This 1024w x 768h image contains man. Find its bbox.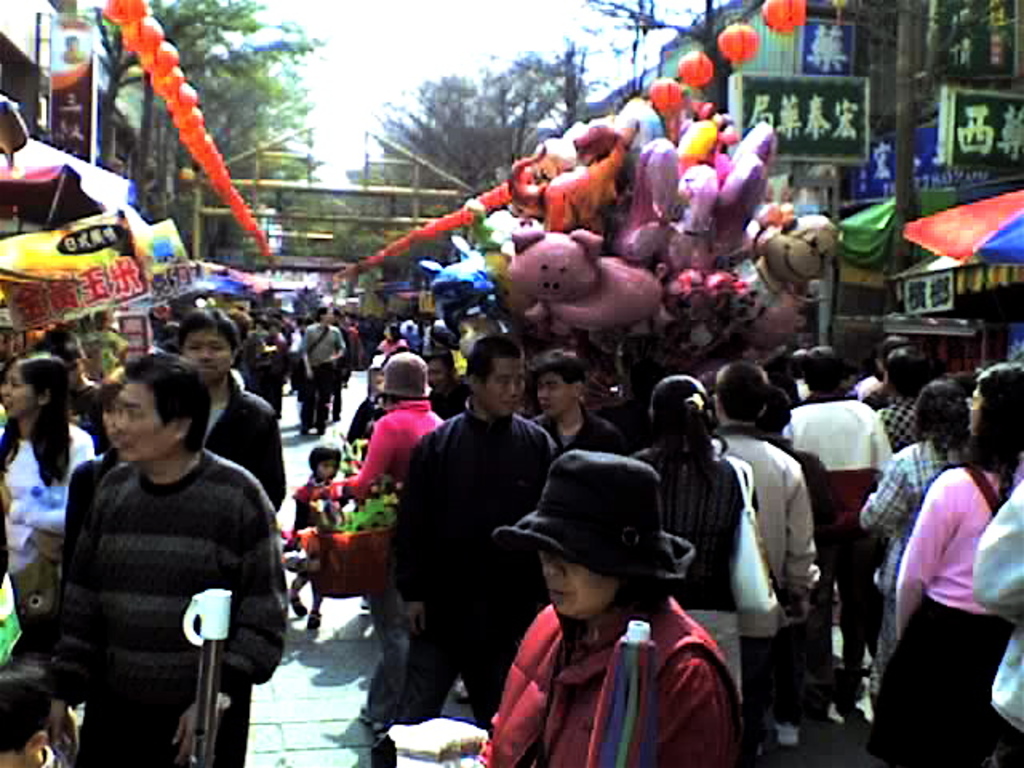
515/349/648/462.
